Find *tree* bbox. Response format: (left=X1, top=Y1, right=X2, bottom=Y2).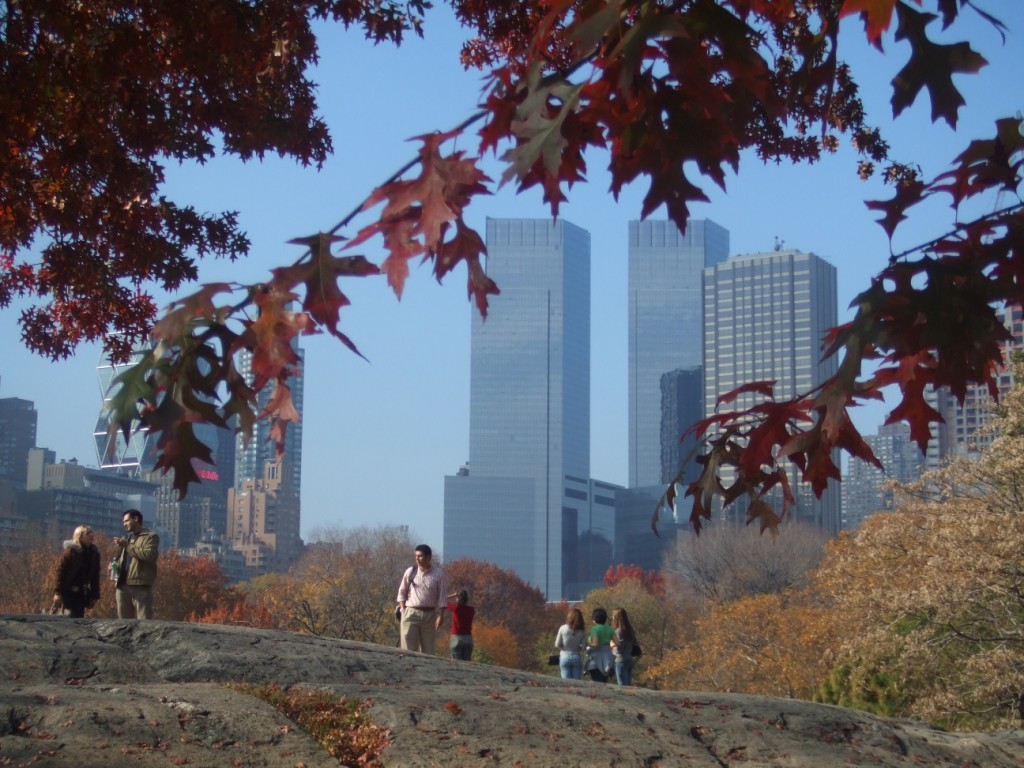
(left=0, top=0, right=1023, bottom=544).
